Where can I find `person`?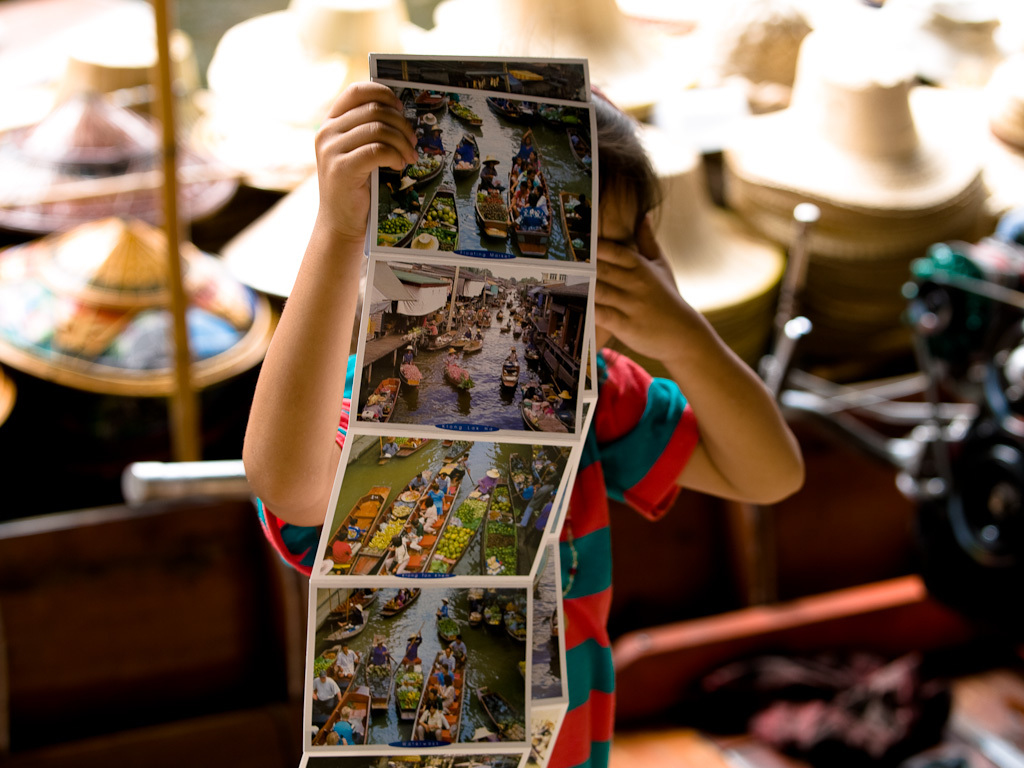
You can find it at locate(423, 320, 439, 348).
